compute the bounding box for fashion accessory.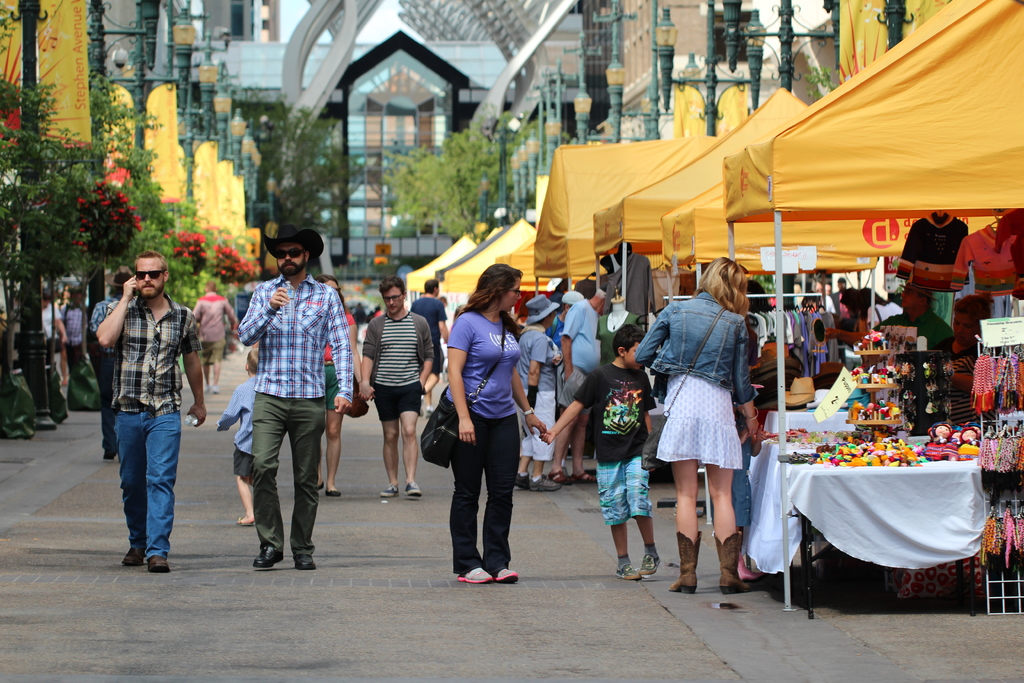
BBox(133, 269, 164, 281).
